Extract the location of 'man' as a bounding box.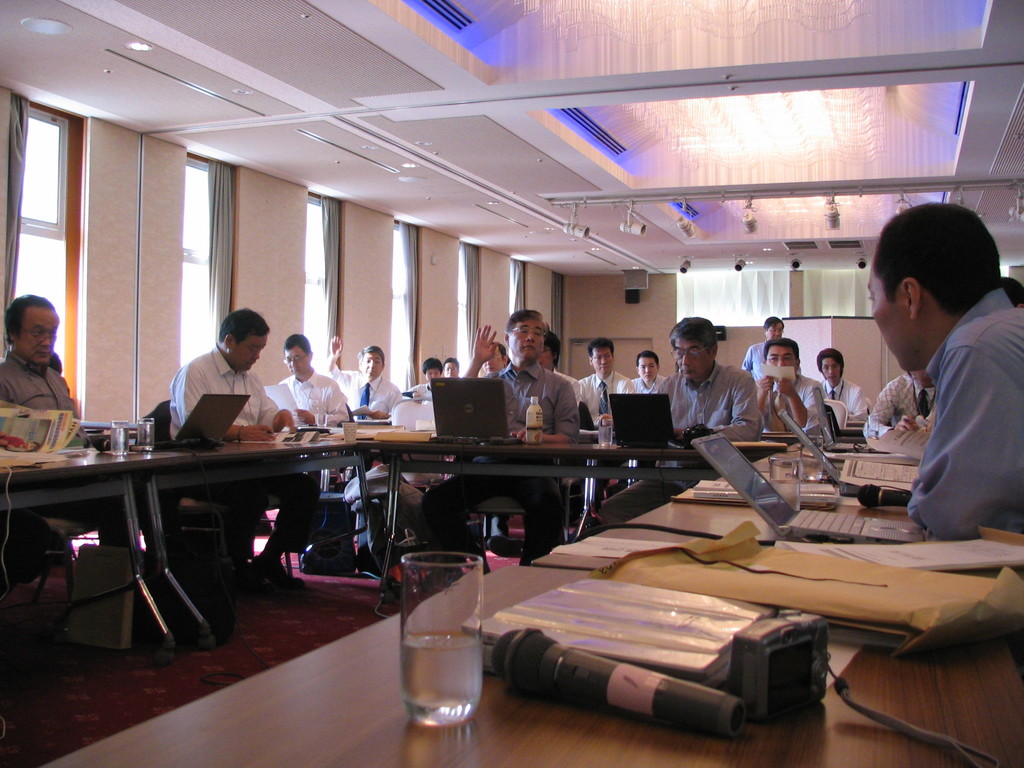
{"left": 759, "top": 337, "right": 832, "bottom": 435}.
